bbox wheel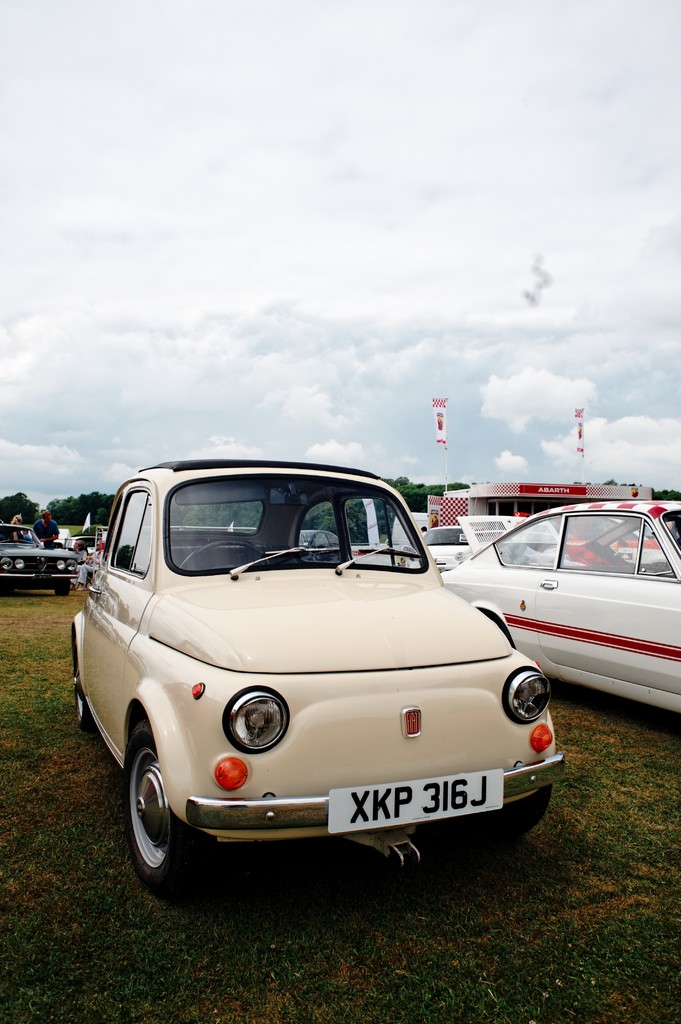
{"x1": 107, "y1": 719, "x2": 212, "y2": 895}
